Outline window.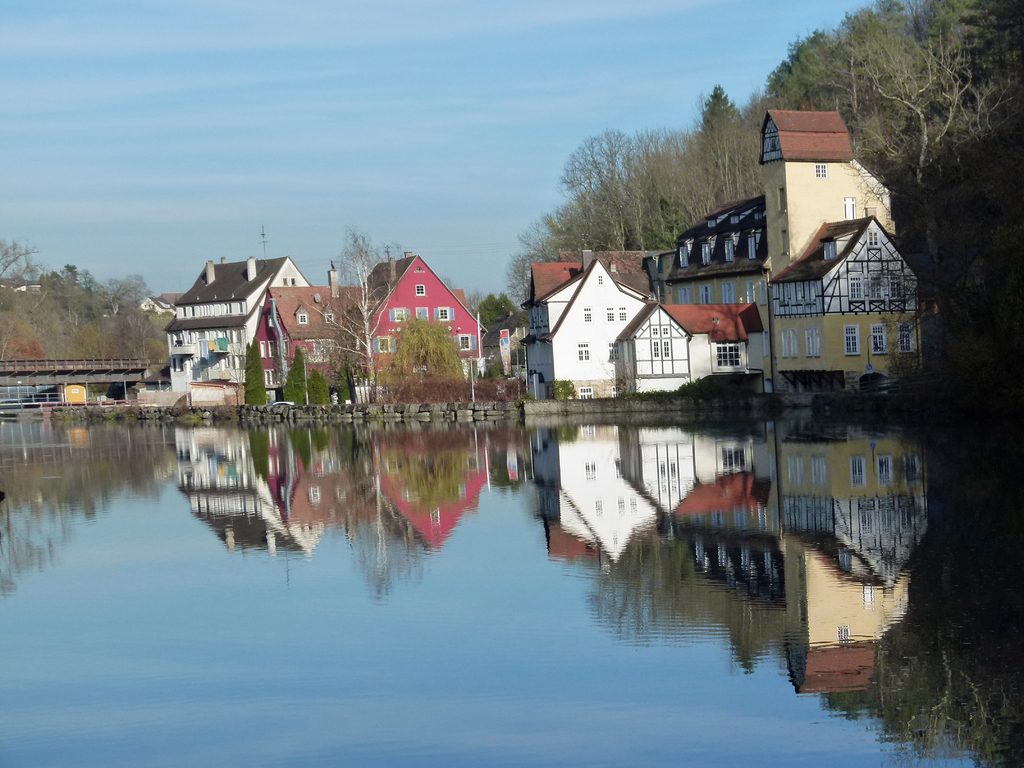
Outline: x1=759 y1=281 x2=769 y2=305.
